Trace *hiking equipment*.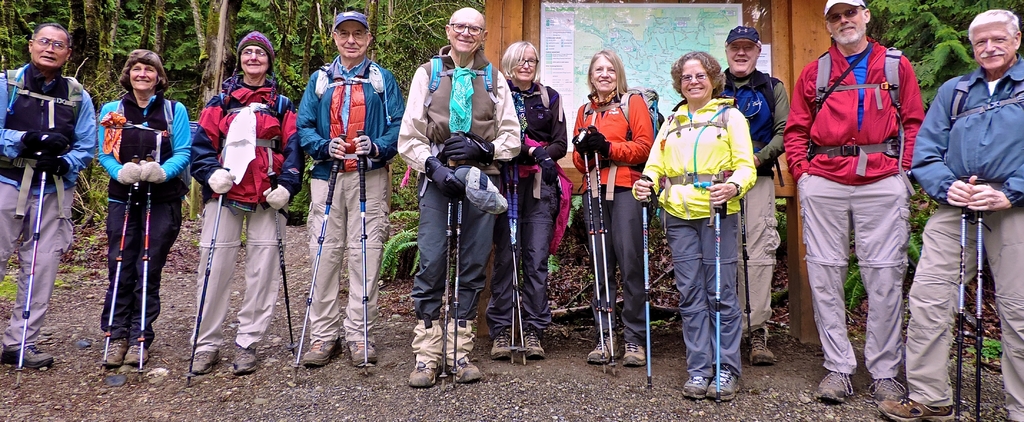
Traced to locate(265, 168, 294, 356).
